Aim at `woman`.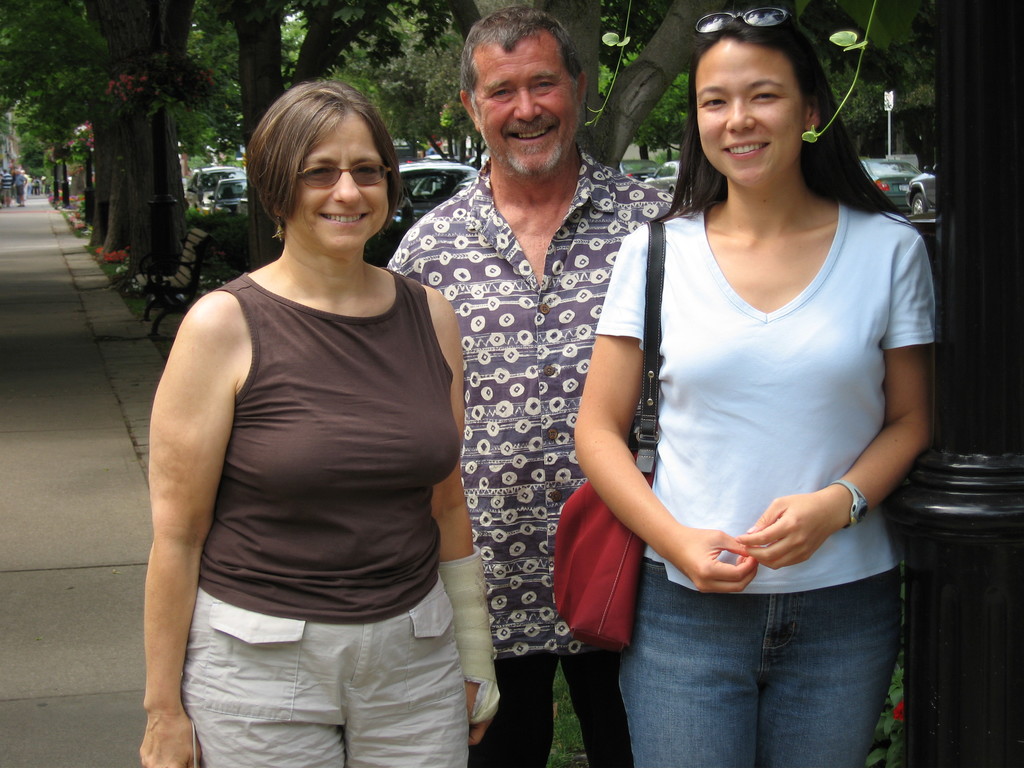
Aimed at bbox=(606, 0, 928, 739).
